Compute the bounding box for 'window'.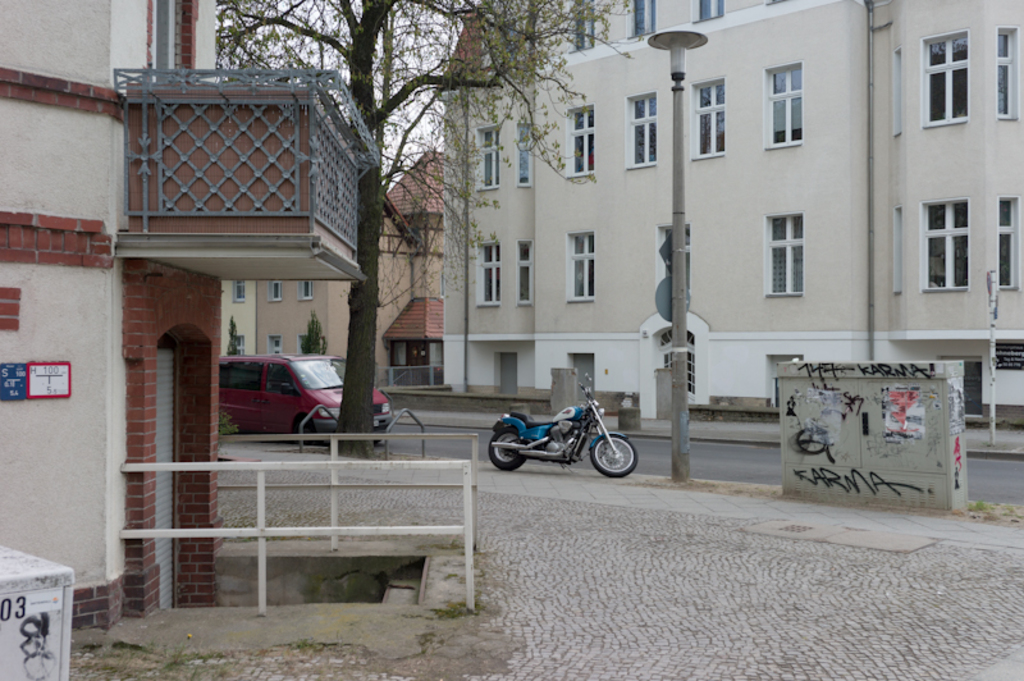
locate(516, 241, 532, 306).
